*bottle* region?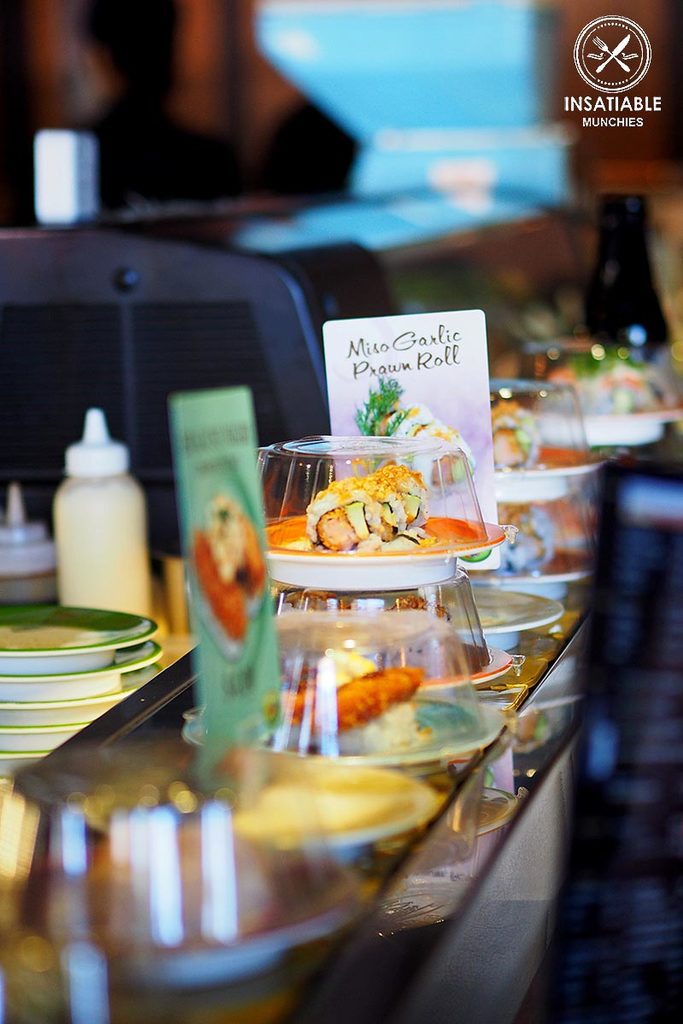
581 189 682 468
